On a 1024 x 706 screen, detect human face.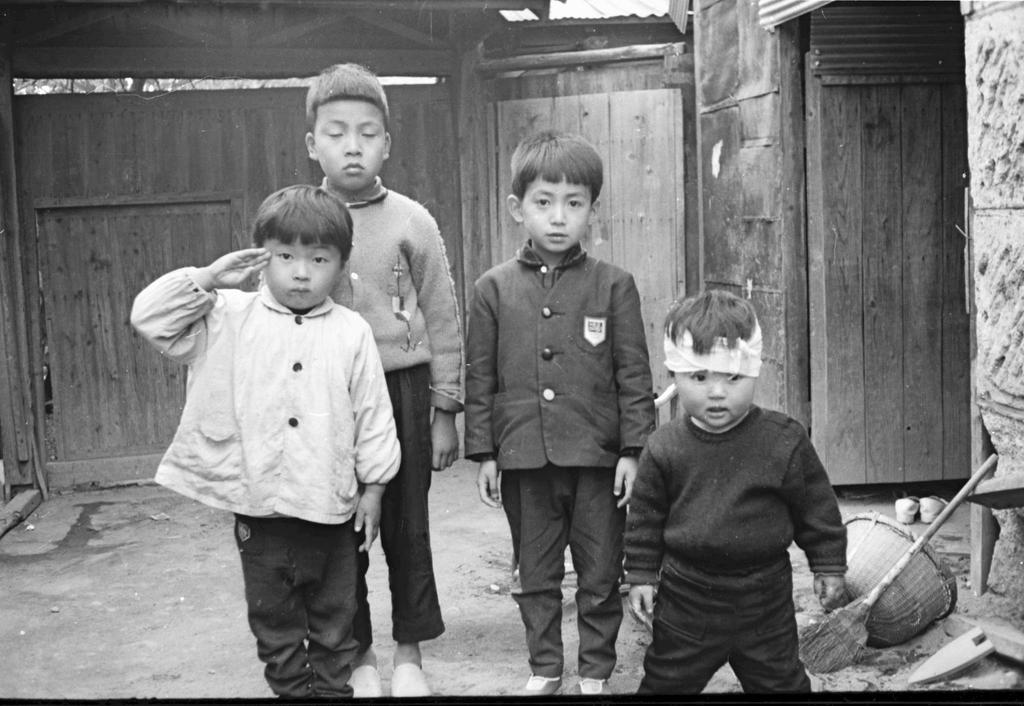
525:180:595:251.
